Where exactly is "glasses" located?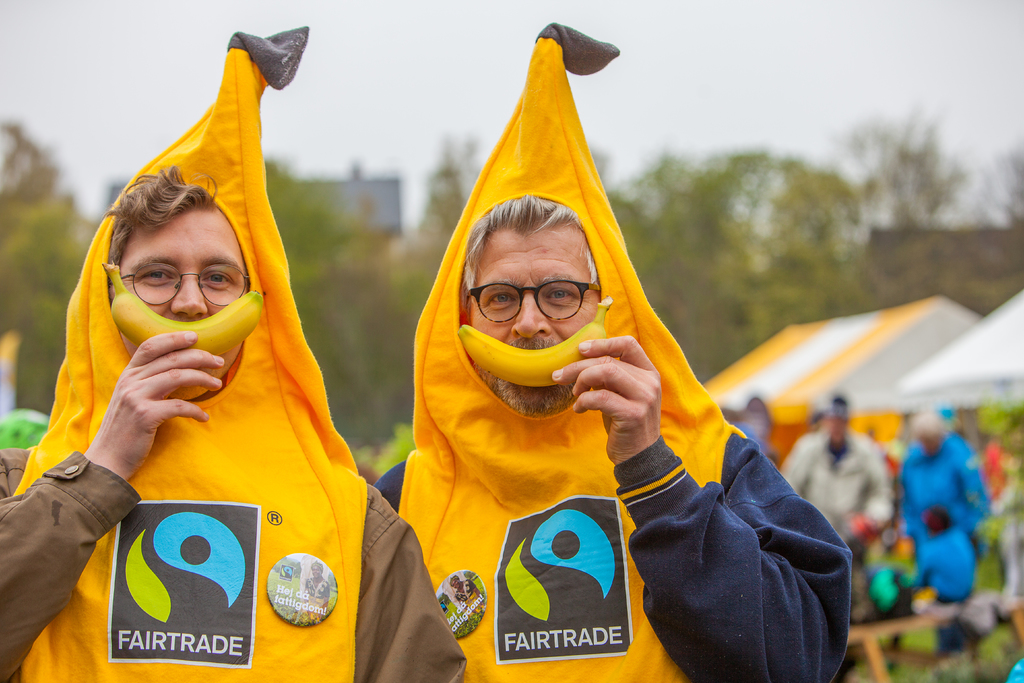
Its bounding box is 120:258:250:309.
